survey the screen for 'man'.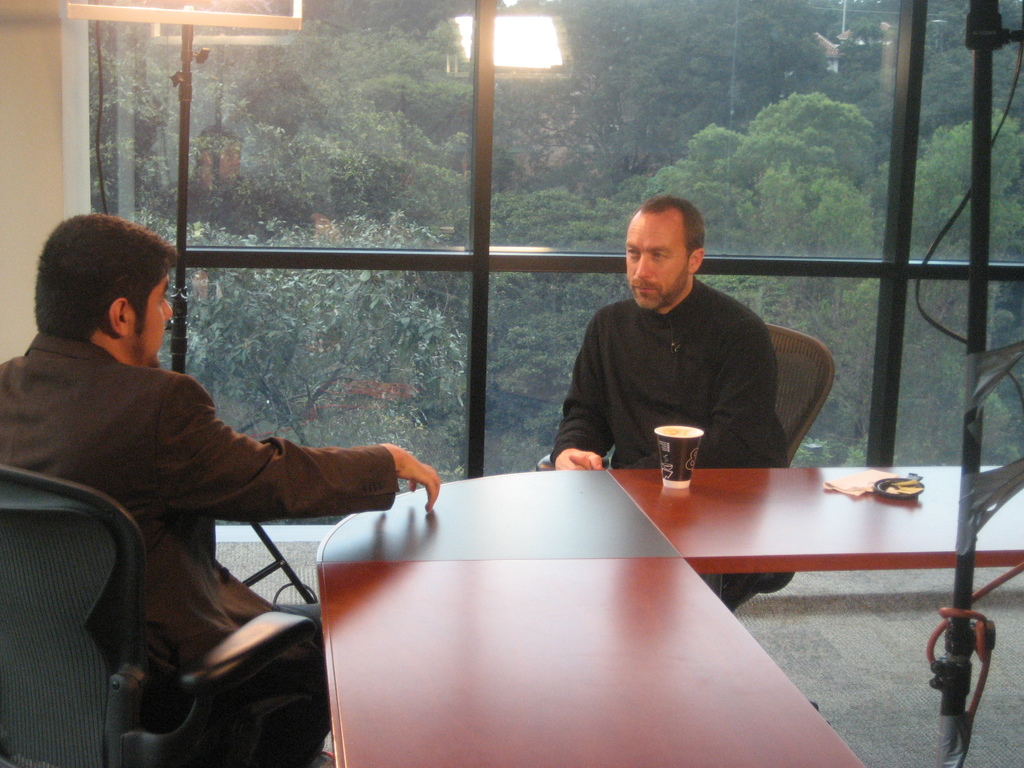
Survey found: (x1=0, y1=203, x2=441, y2=767).
